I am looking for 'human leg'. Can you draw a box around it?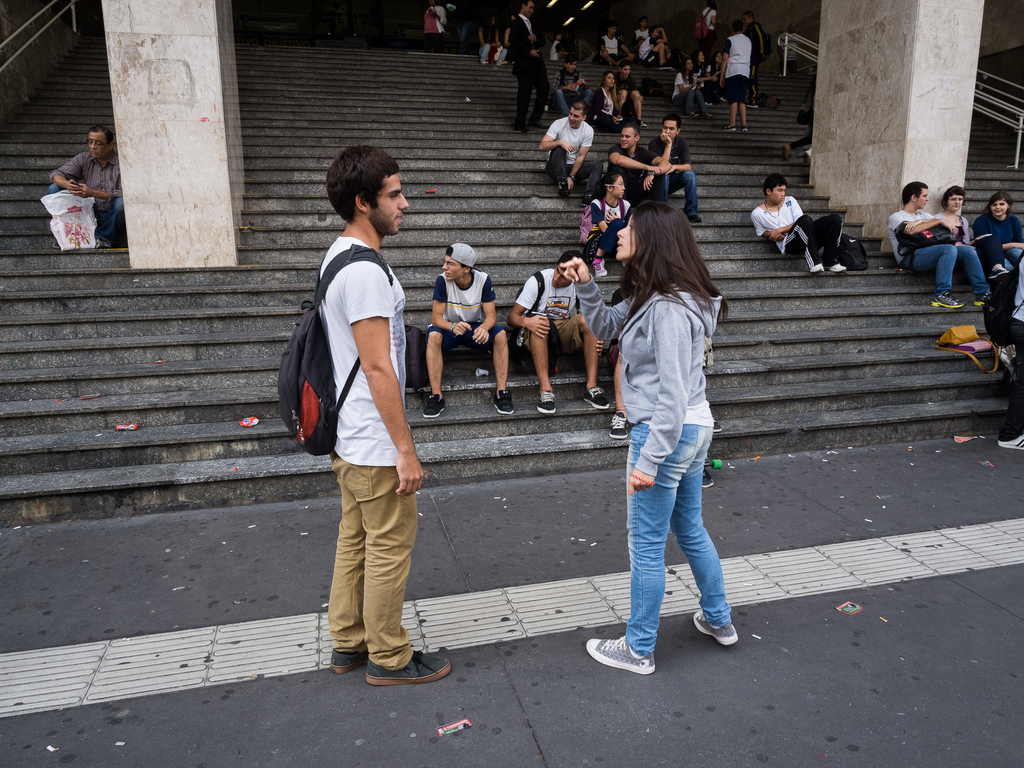
Sure, the bounding box is select_region(415, 326, 464, 421).
